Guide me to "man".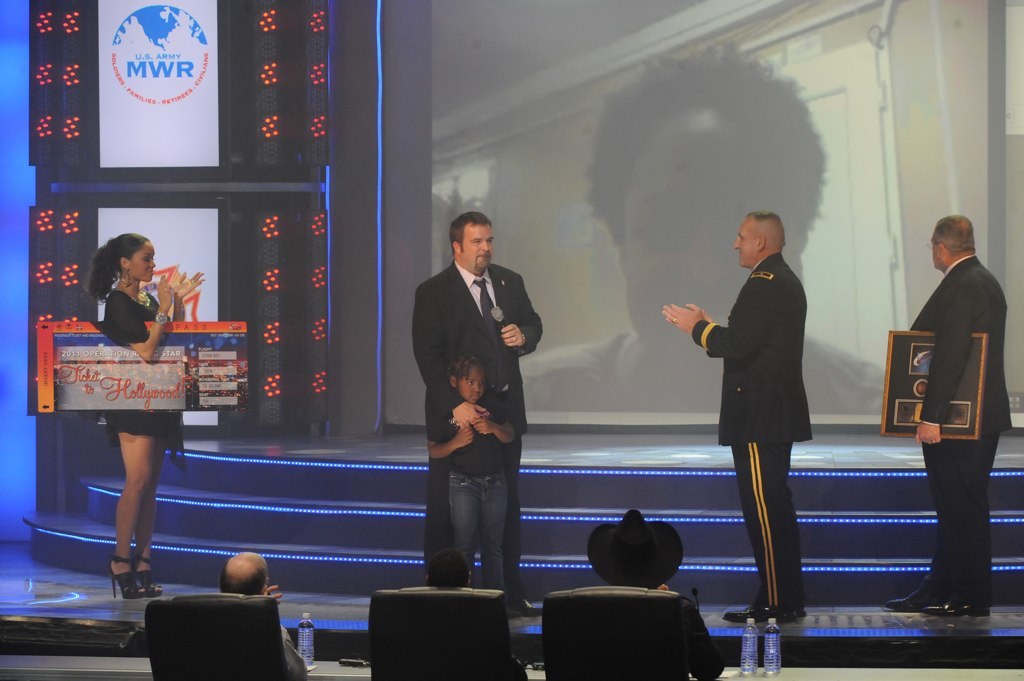
Guidance: 659, 211, 813, 622.
